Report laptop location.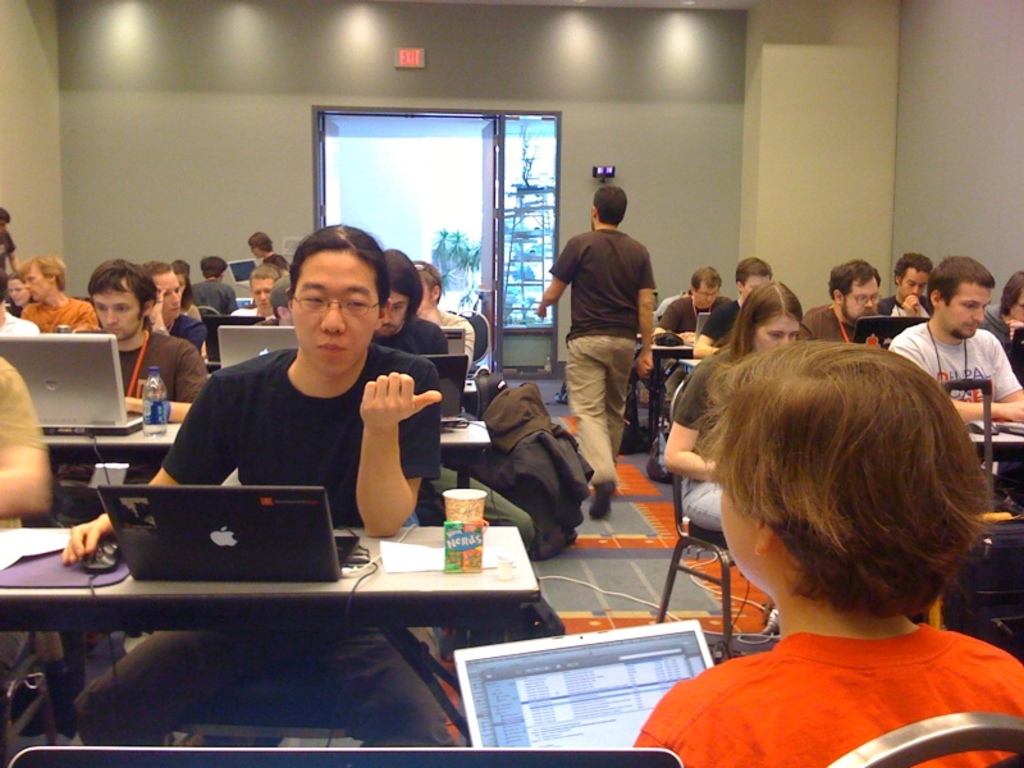
Report: 220/323/296/370.
